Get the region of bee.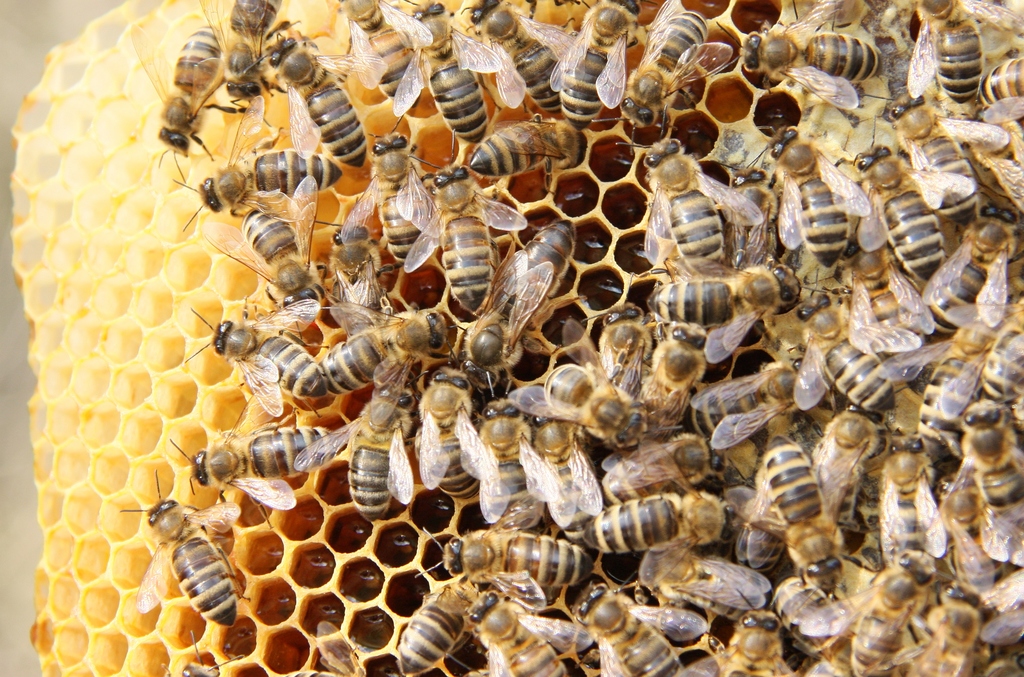
bbox(980, 122, 1023, 250).
